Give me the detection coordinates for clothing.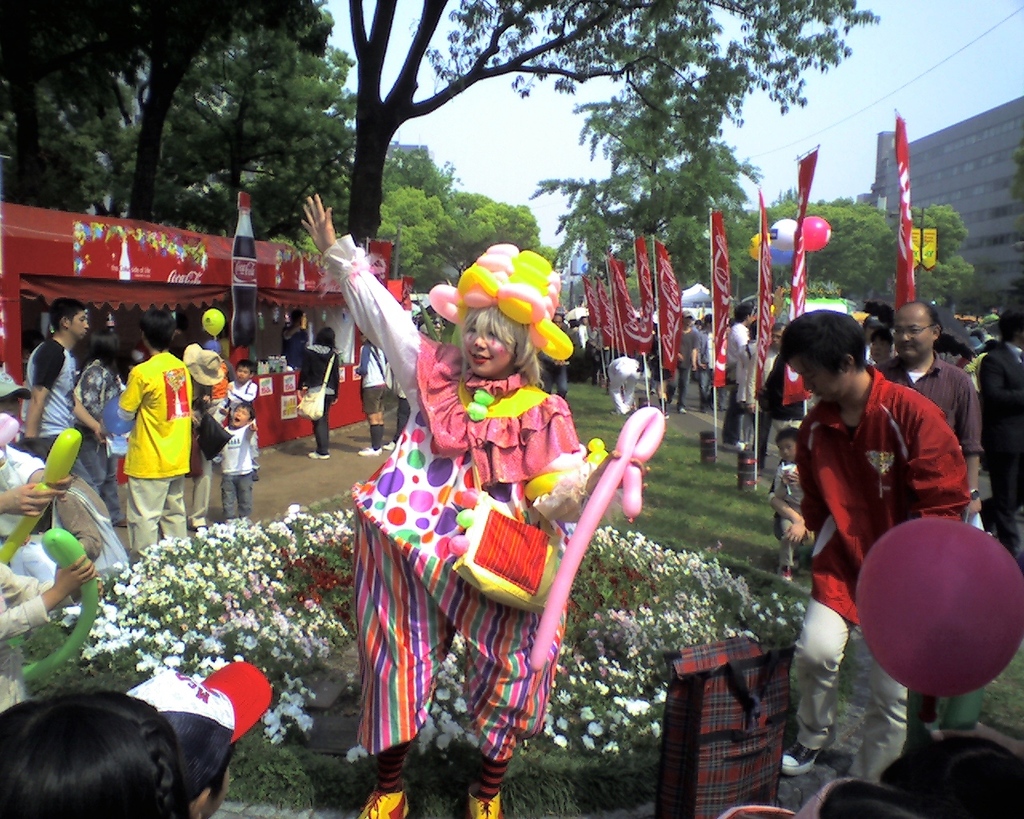
(765, 457, 809, 556).
